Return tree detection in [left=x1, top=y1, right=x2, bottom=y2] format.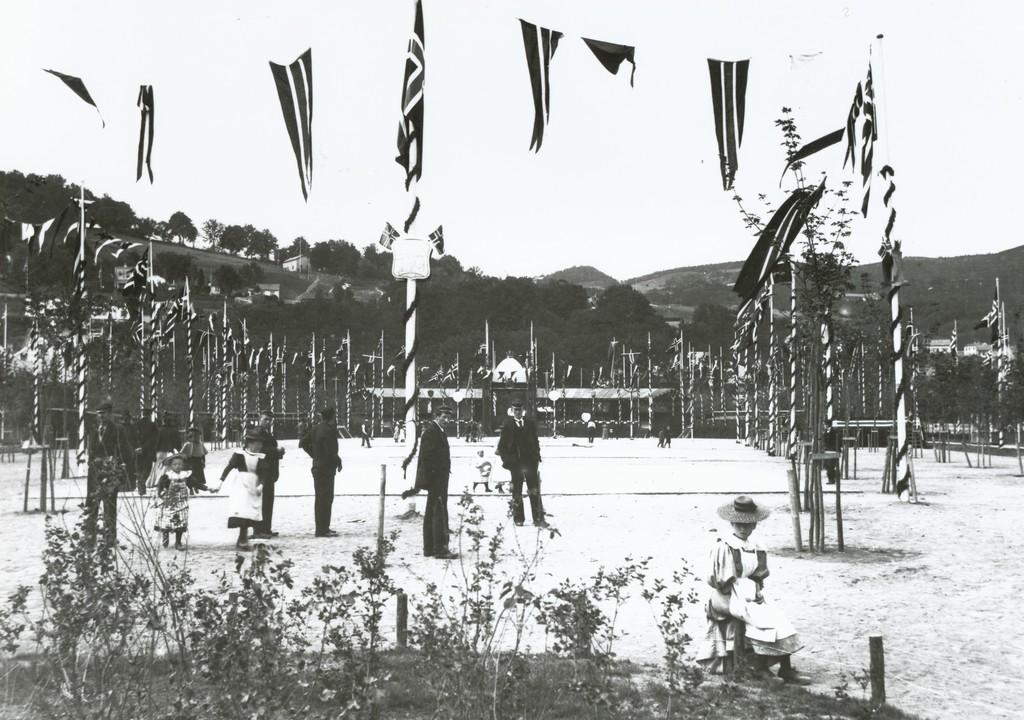
[left=4, top=173, right=157, bottom=244].
